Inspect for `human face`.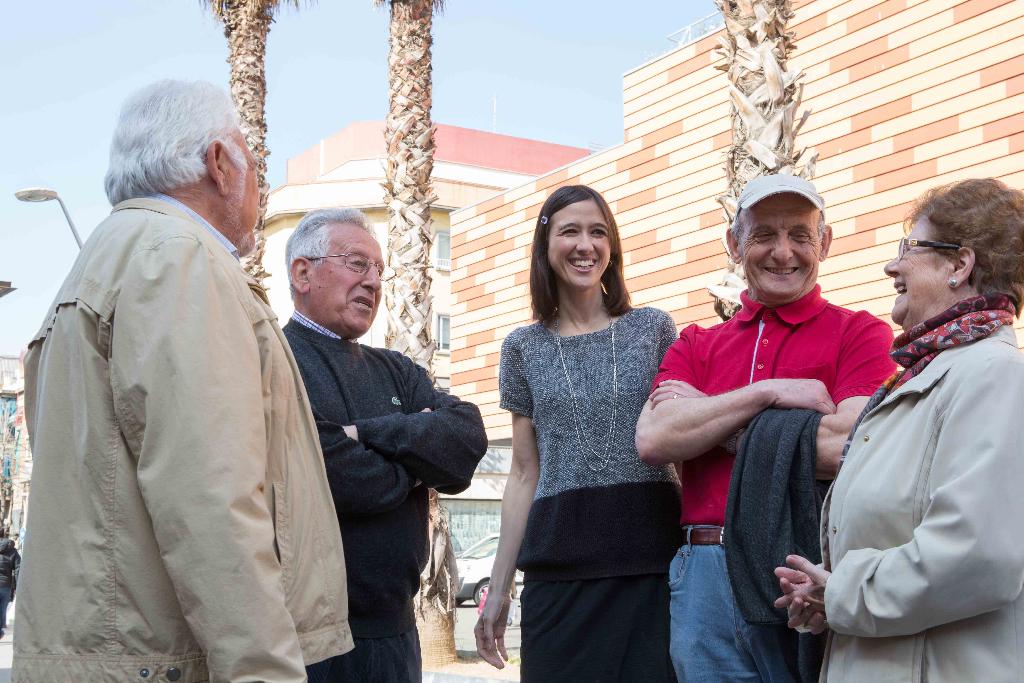
Inspection: [312,229,383,331].
